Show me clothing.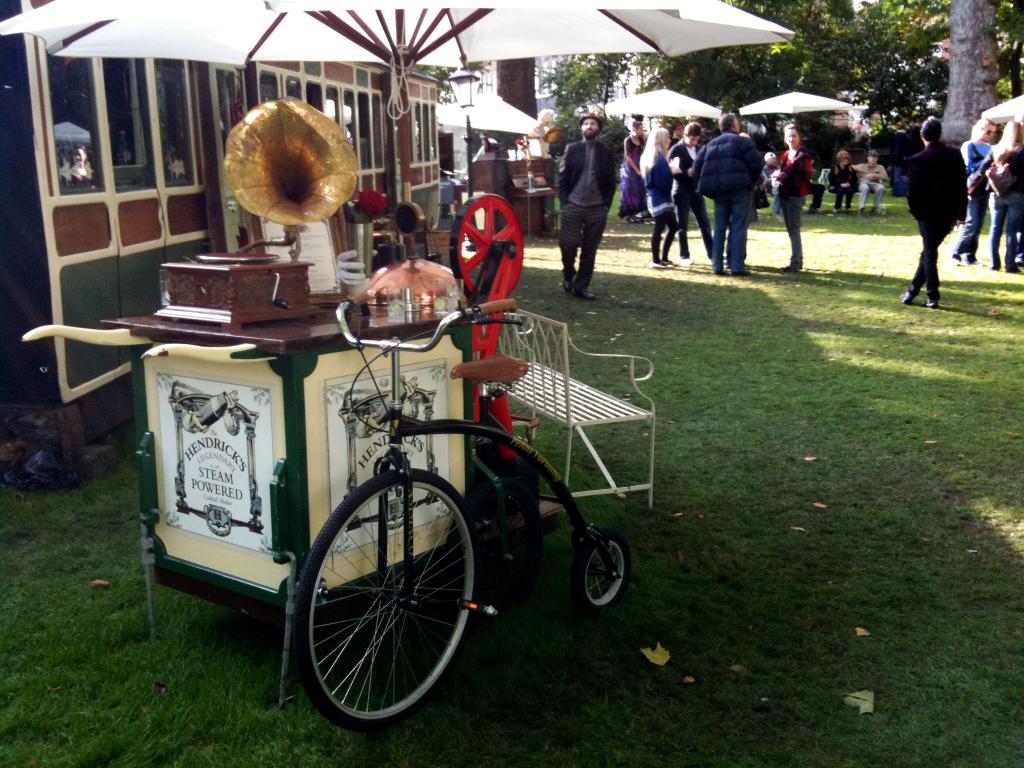
clothing is here: [826, 159, 861, 204].
